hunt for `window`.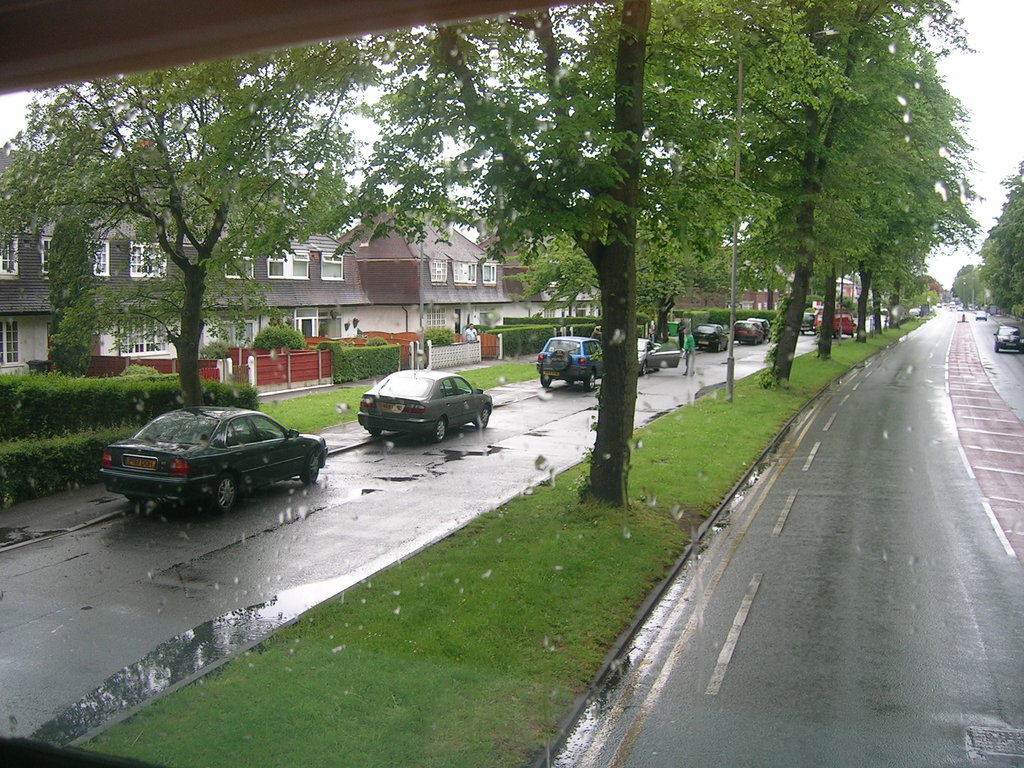
Hunted down at crop(221, 316, 255, 345).
